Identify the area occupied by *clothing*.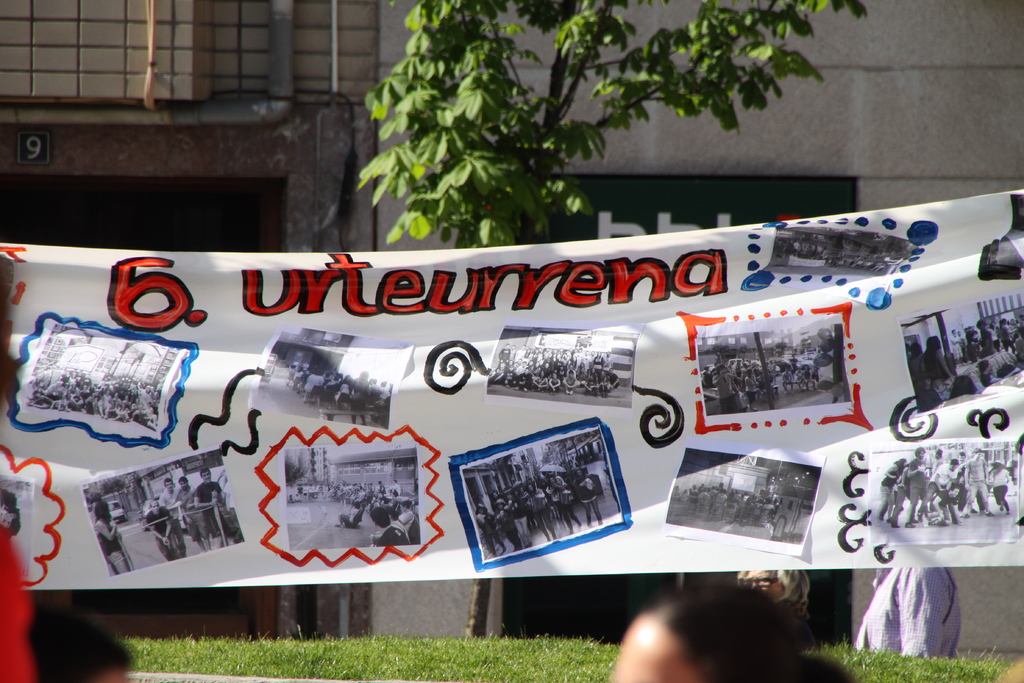
Area: Rect(174, 486, 199, 544).
